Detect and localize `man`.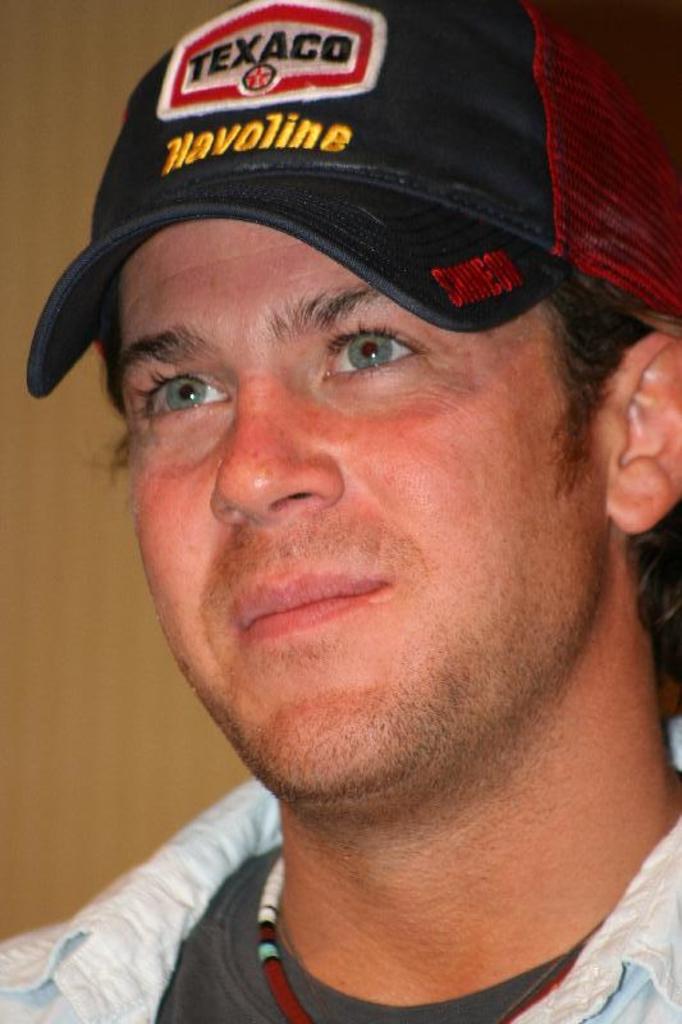
Localized at x1=0 y1=0 x2=681 y2=1004.
